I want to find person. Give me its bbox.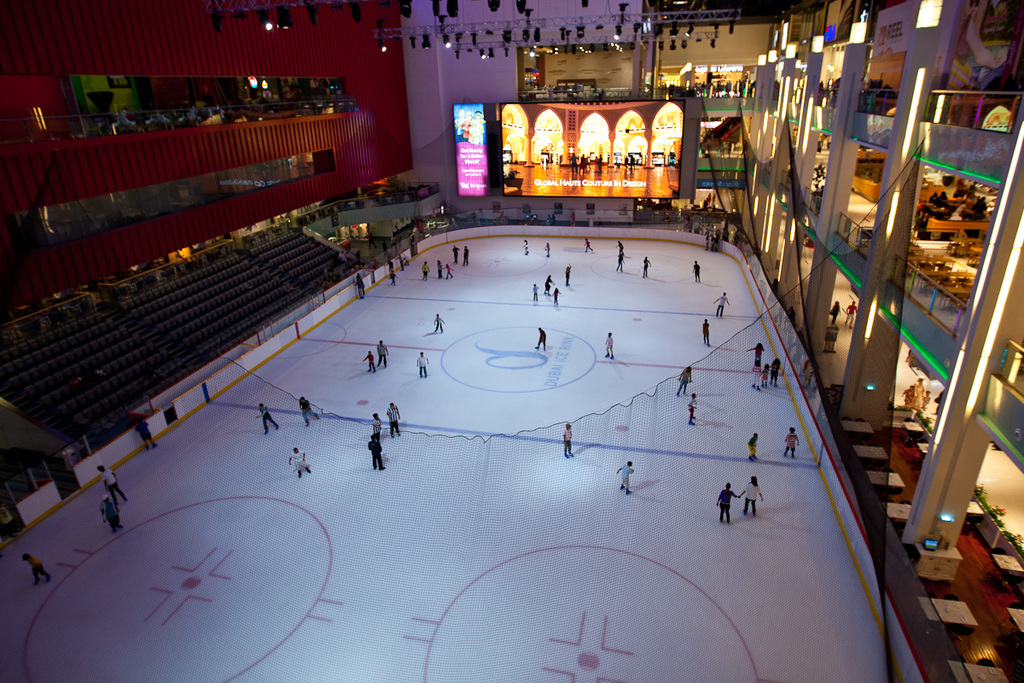
<region>753, 358, 762, 388</region>.
